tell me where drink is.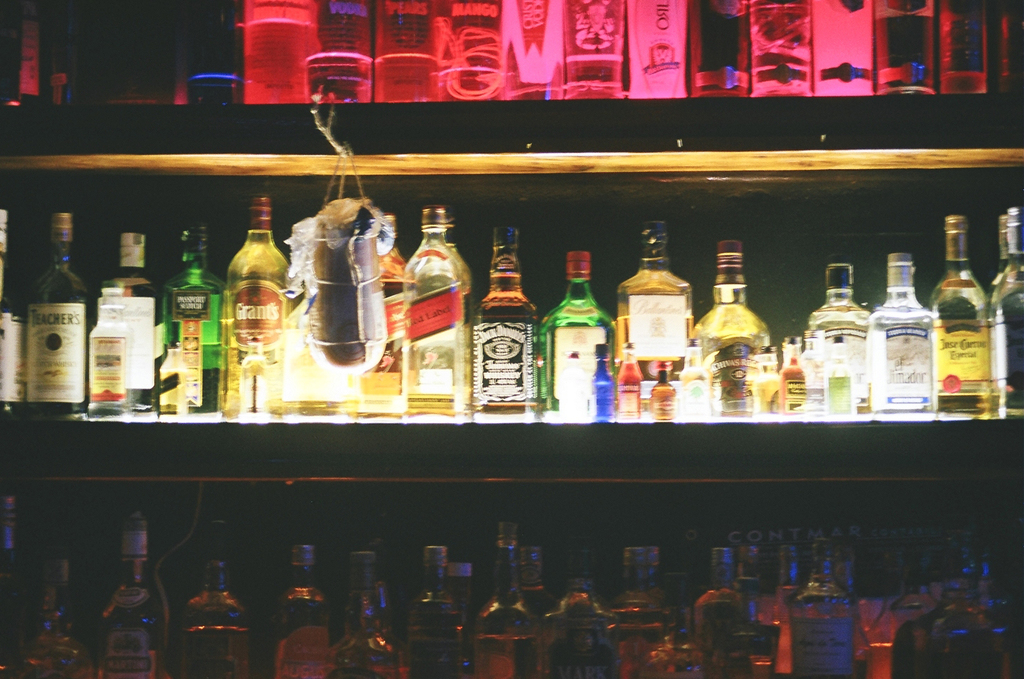
drink is at bbox(474, 635, 535, 678).
